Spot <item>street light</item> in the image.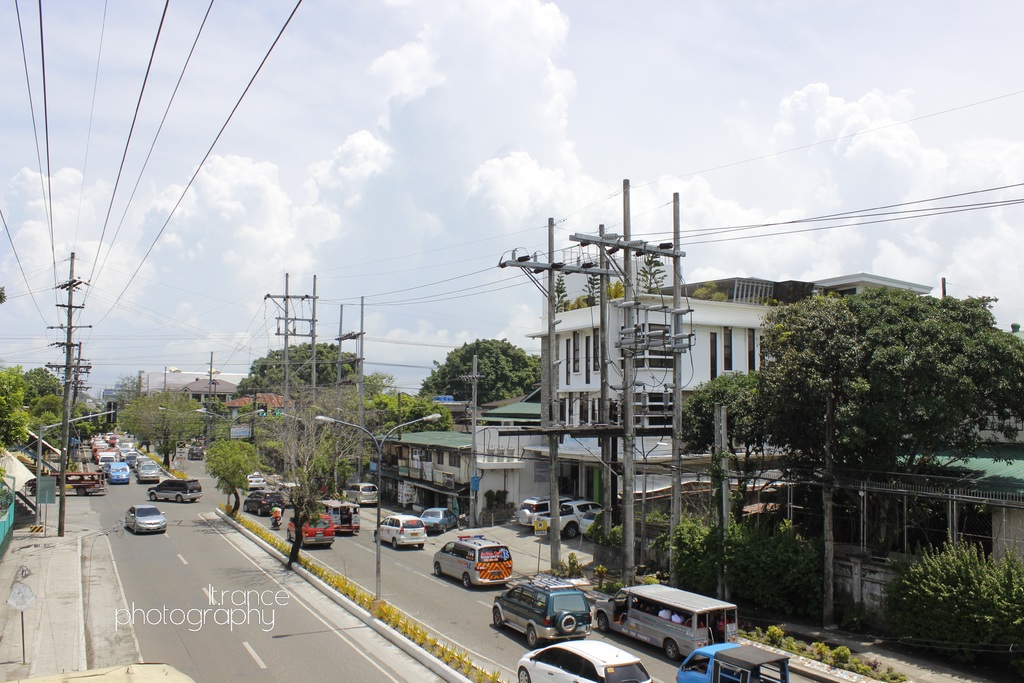
<item>street light</item> found at (x1=314, y1=415, x2=444, y2=604).
